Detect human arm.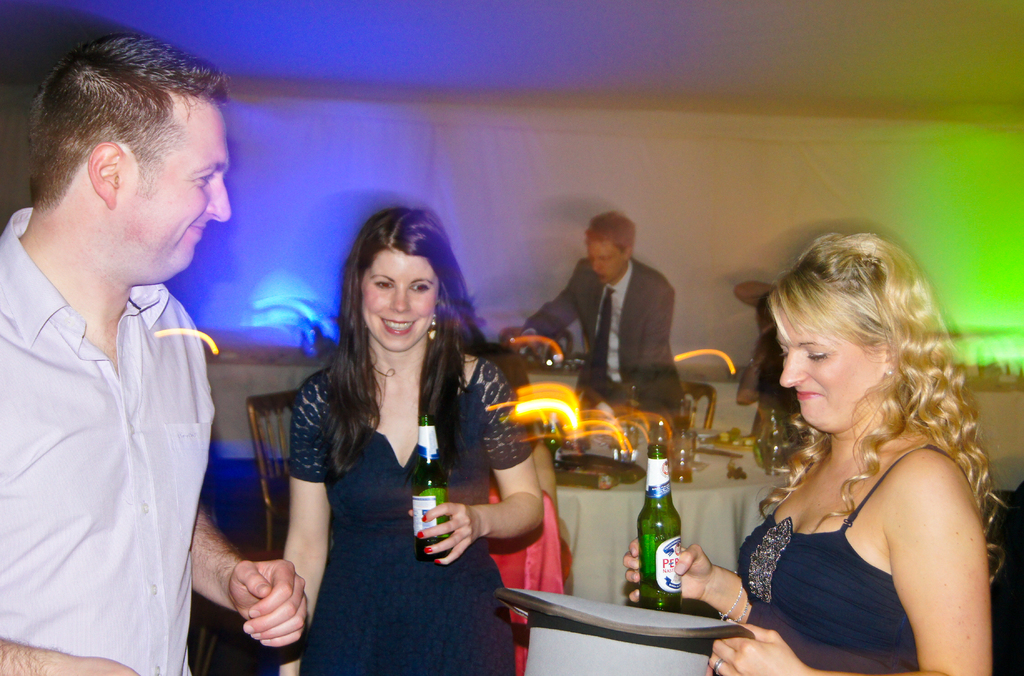
Detected at rect(727, 328, 774, 409).
